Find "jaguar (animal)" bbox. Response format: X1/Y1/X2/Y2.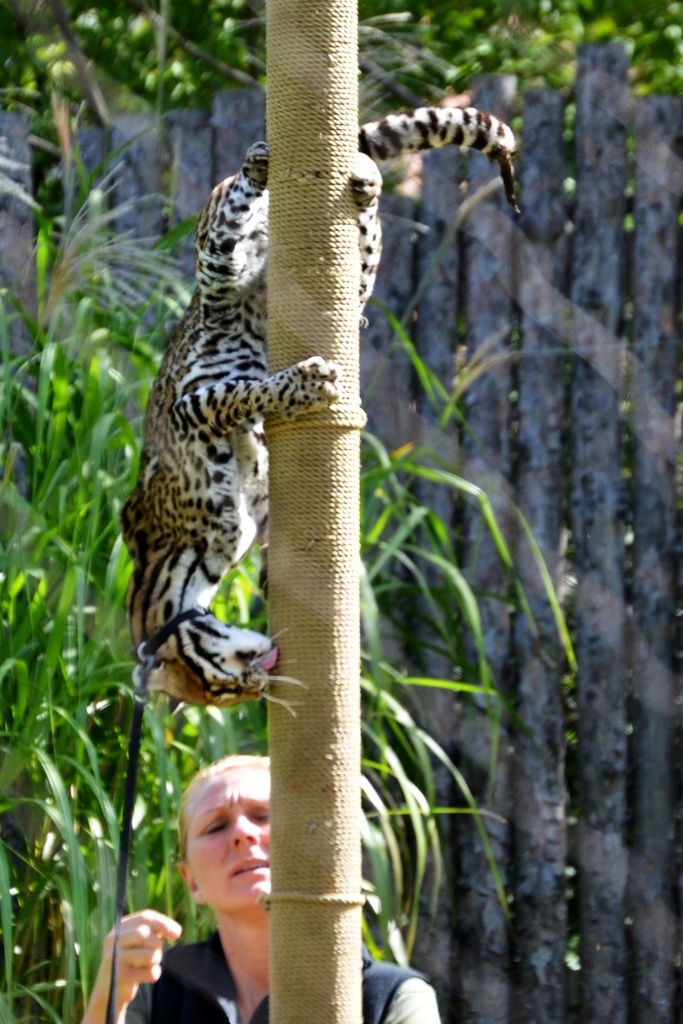
115/100/520/719.
